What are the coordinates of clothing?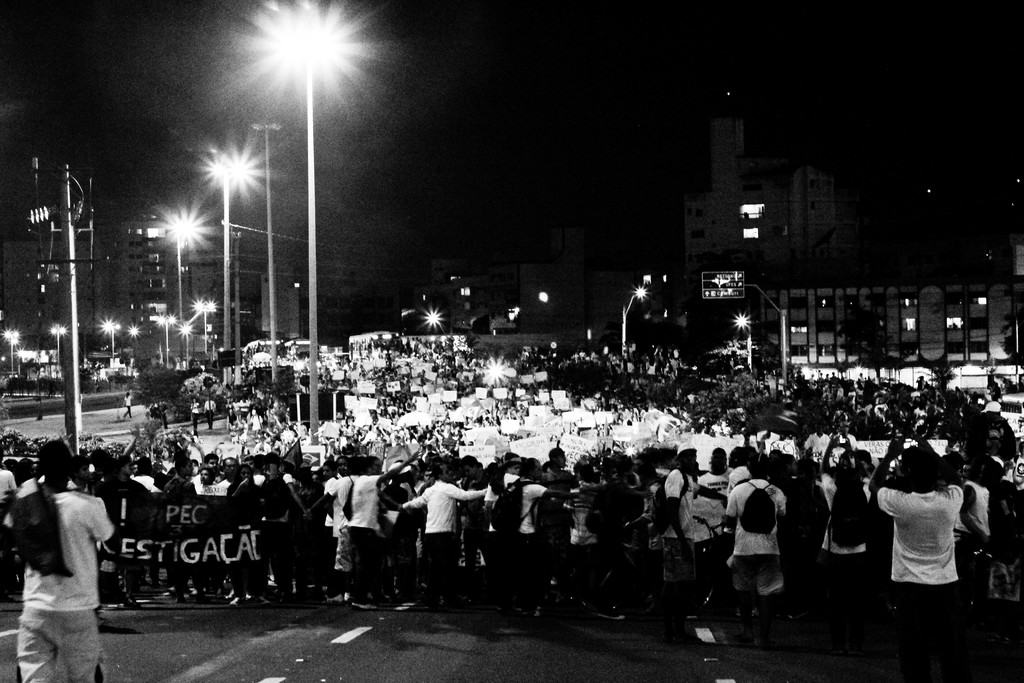
bbox=[323, 475, 343, 552].
